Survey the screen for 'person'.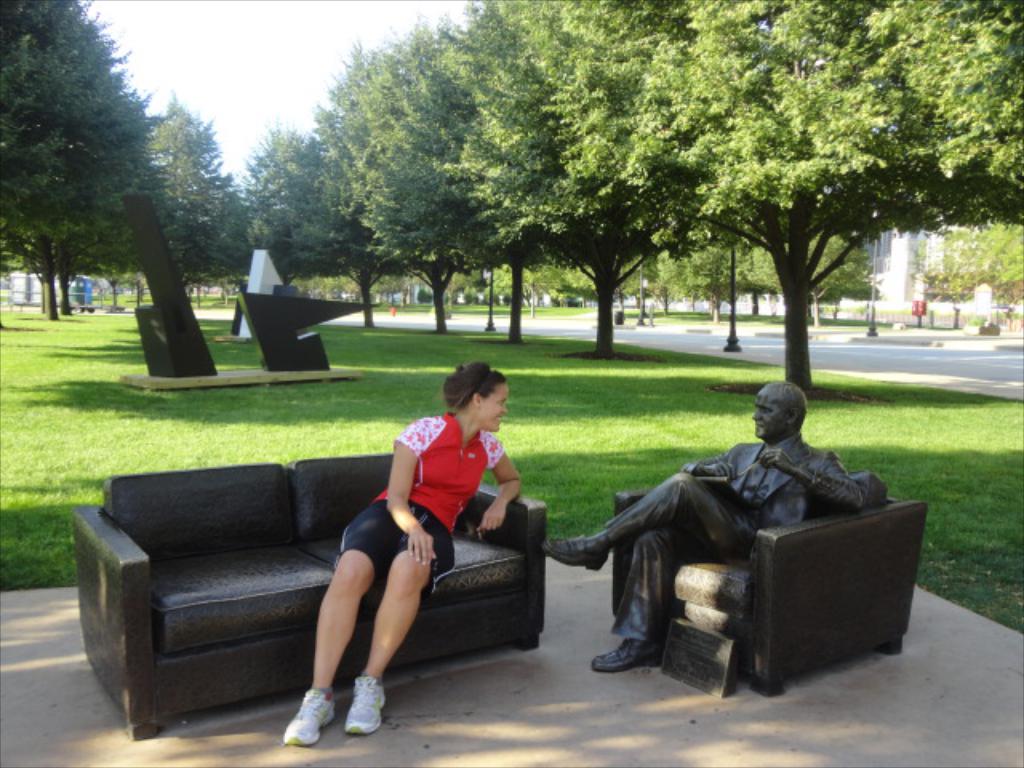
Survey found: BBox(542, 379, 875, 674).
